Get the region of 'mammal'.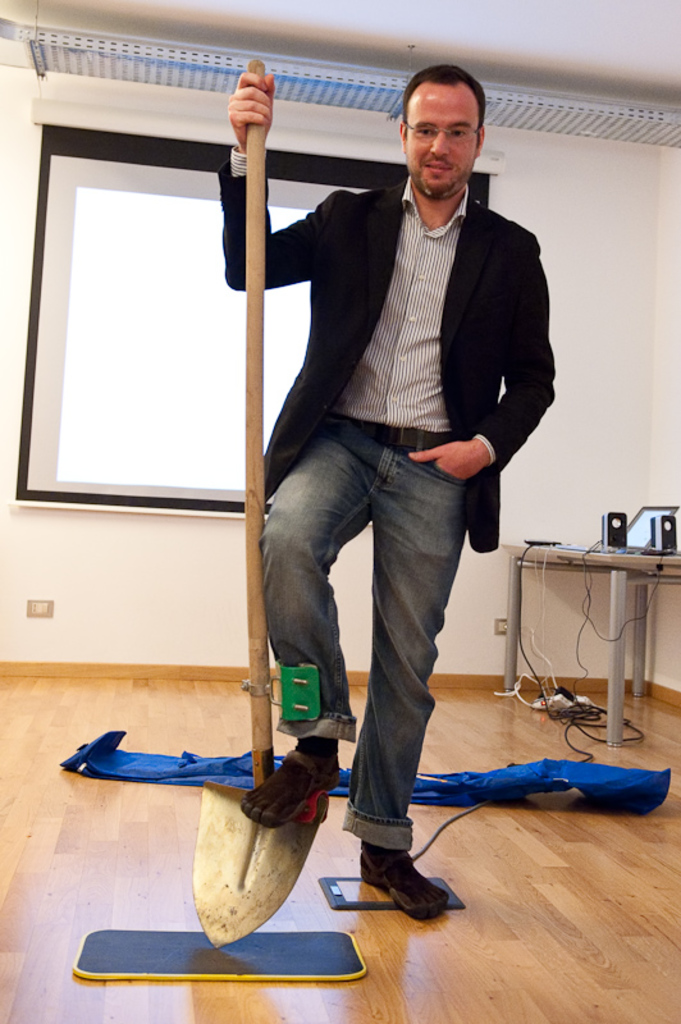
(x1=218, y1=55, x2=557, y2=922).
